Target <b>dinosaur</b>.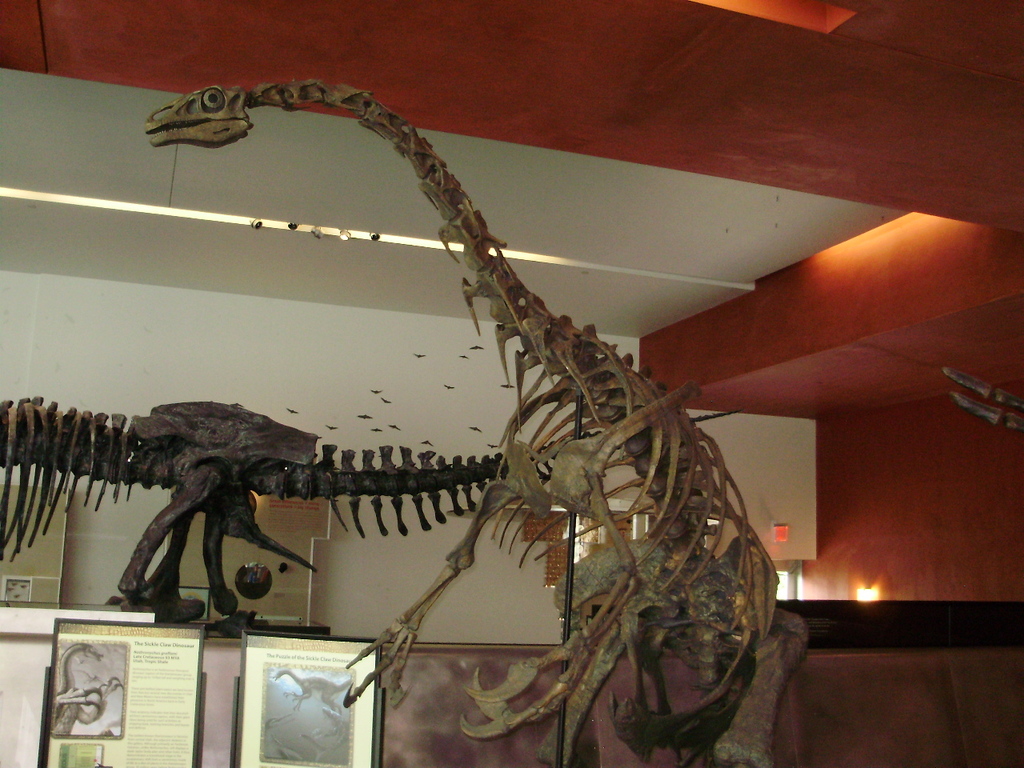
Target region: bbox=(0, 394, 756, 634).
